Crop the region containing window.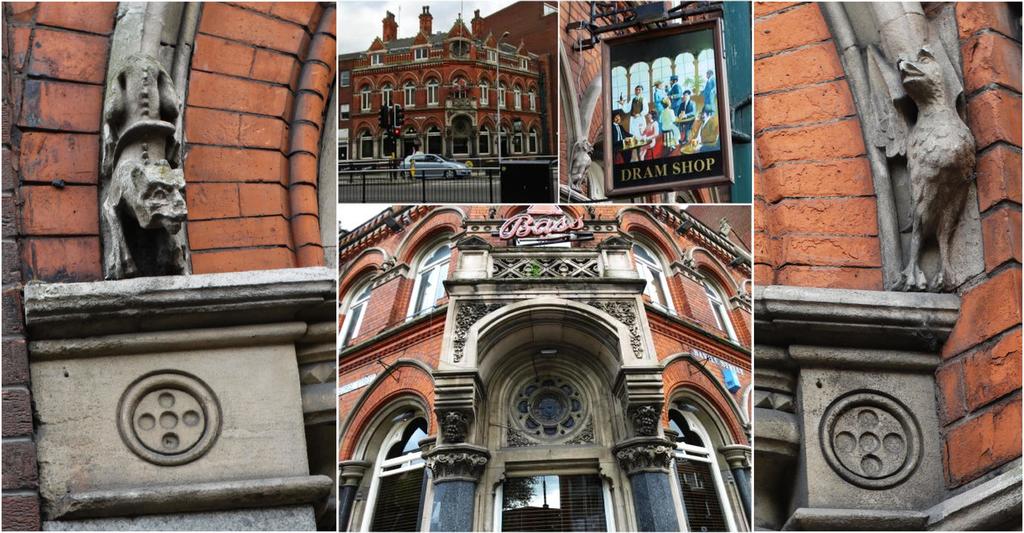
Crop region: {"left": 371, "top": 53, "right": 383, "bottom": 67}.
